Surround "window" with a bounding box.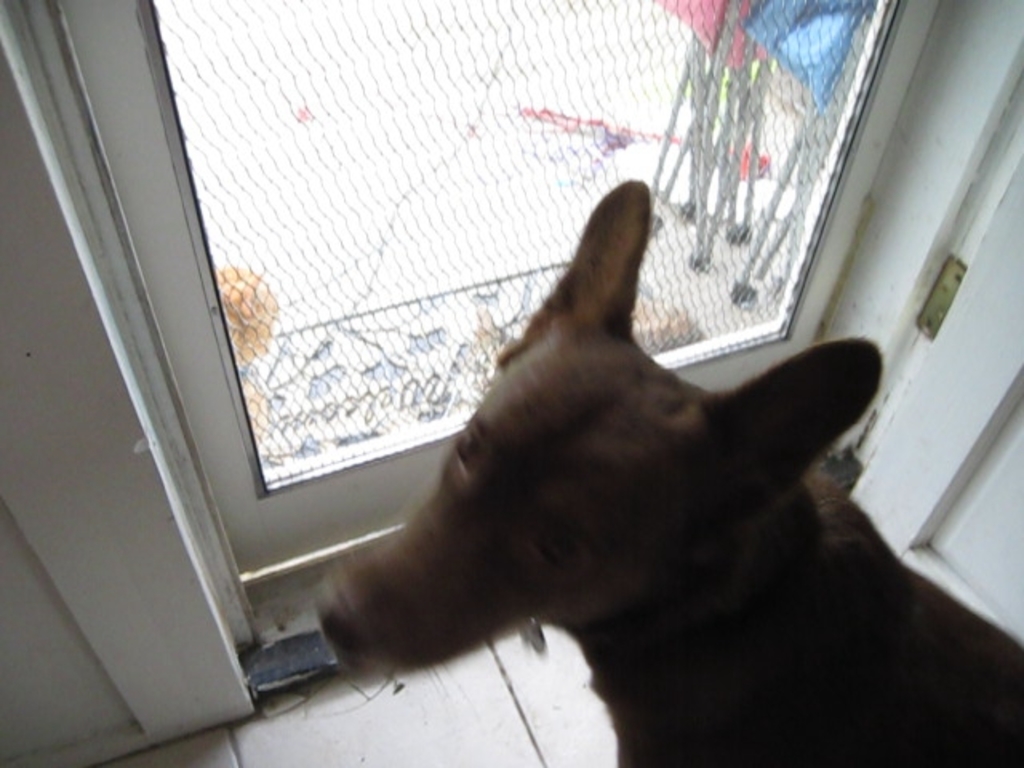
123, 0, 890, 536.
